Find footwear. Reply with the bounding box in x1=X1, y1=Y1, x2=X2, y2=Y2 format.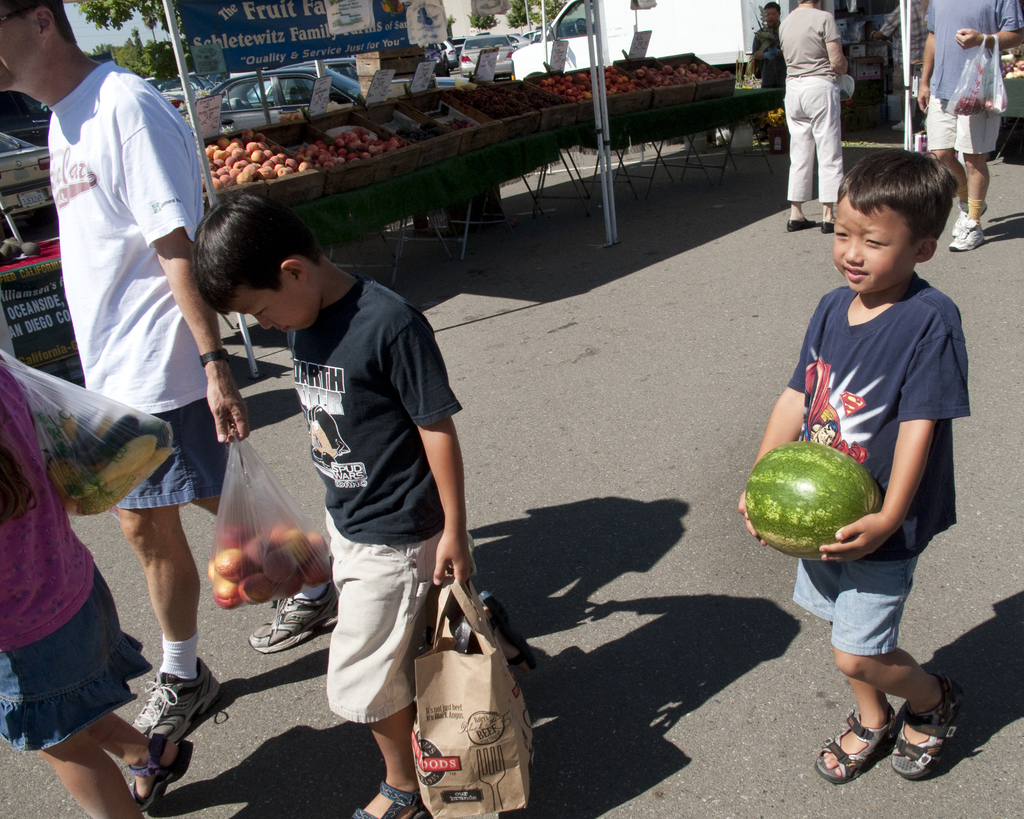
x1=124, y1=734, x2=195, y2=815.
